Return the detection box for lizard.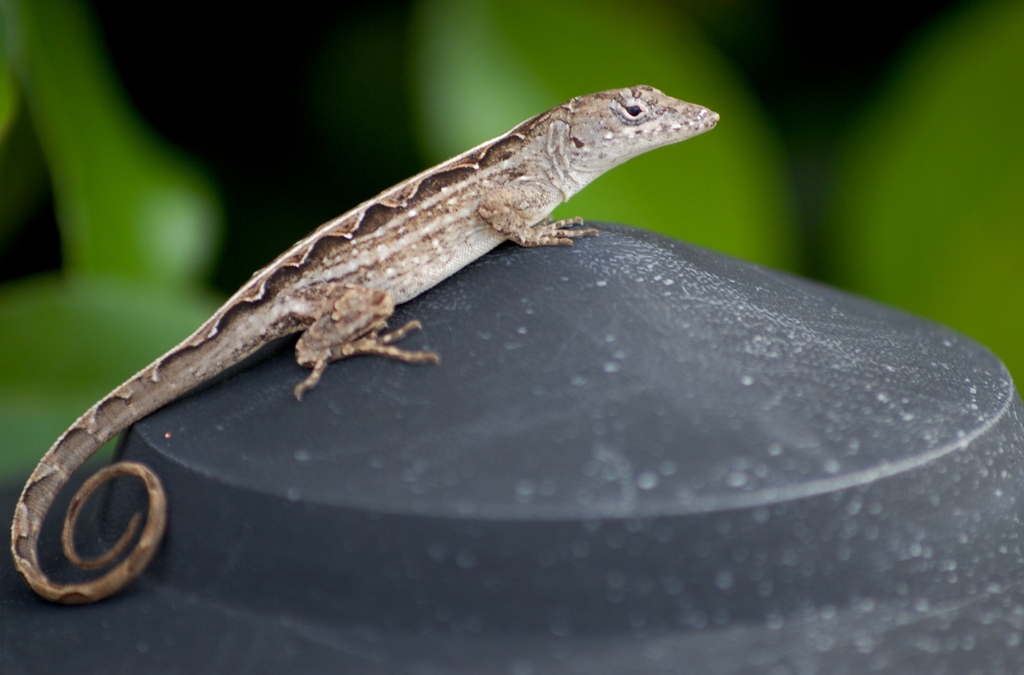
locate(9, 83, 721, 608).
